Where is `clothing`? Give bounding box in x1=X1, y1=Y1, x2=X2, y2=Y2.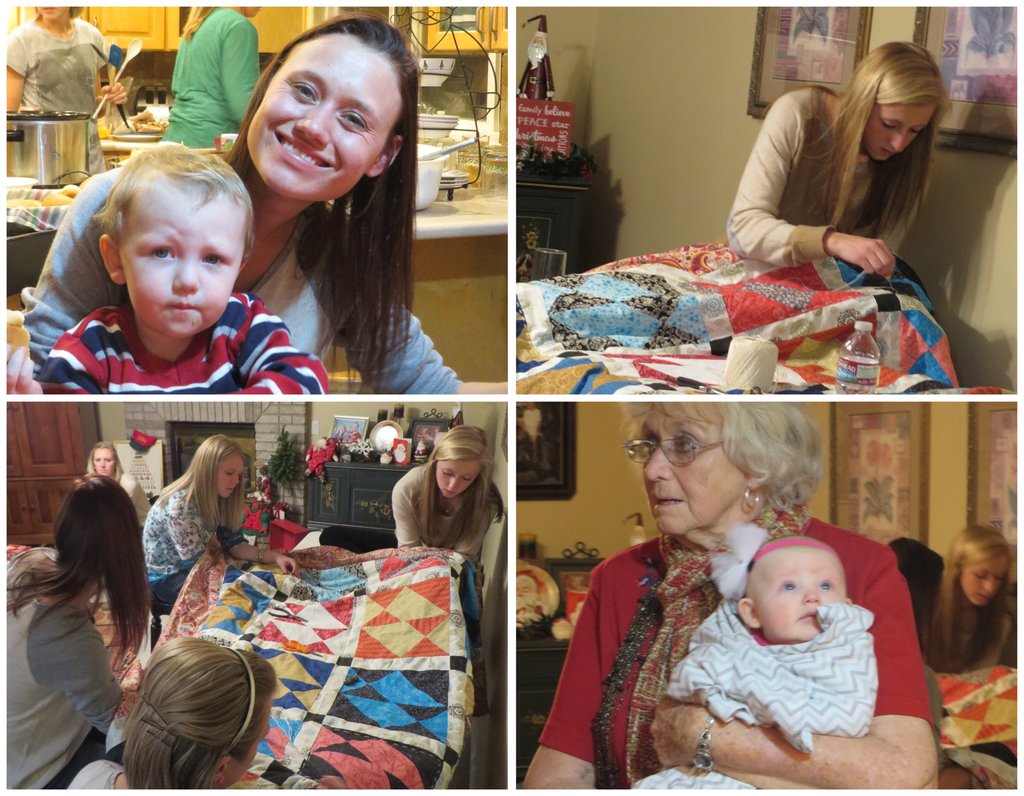
x1=517, y1=52, x2=556, y2=99.
